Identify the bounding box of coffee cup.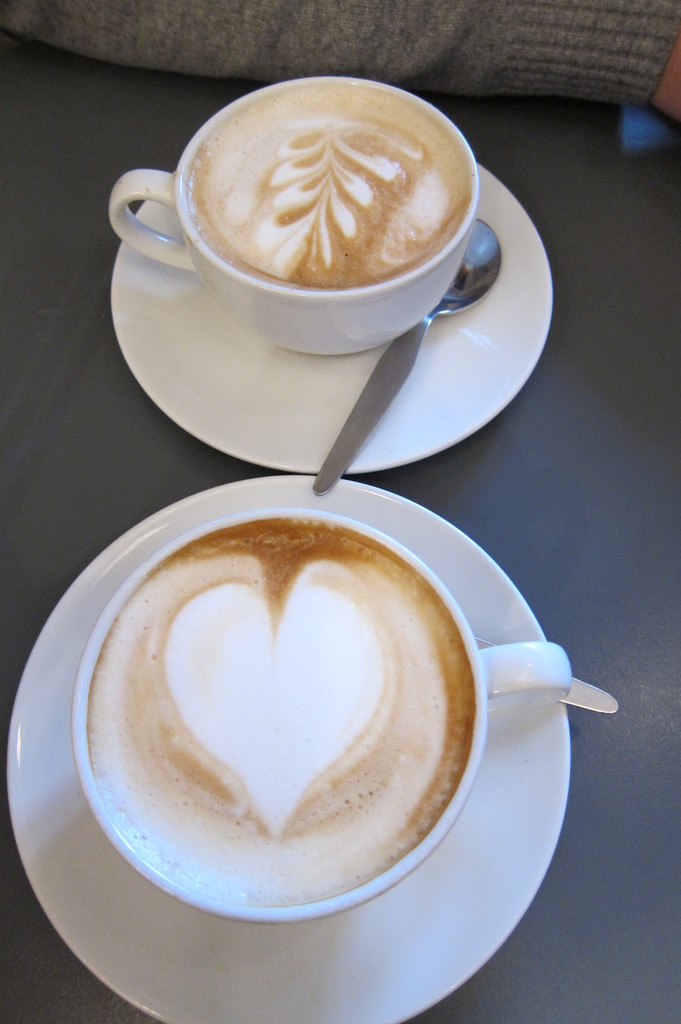
rect(68, 504, 577, 924).
